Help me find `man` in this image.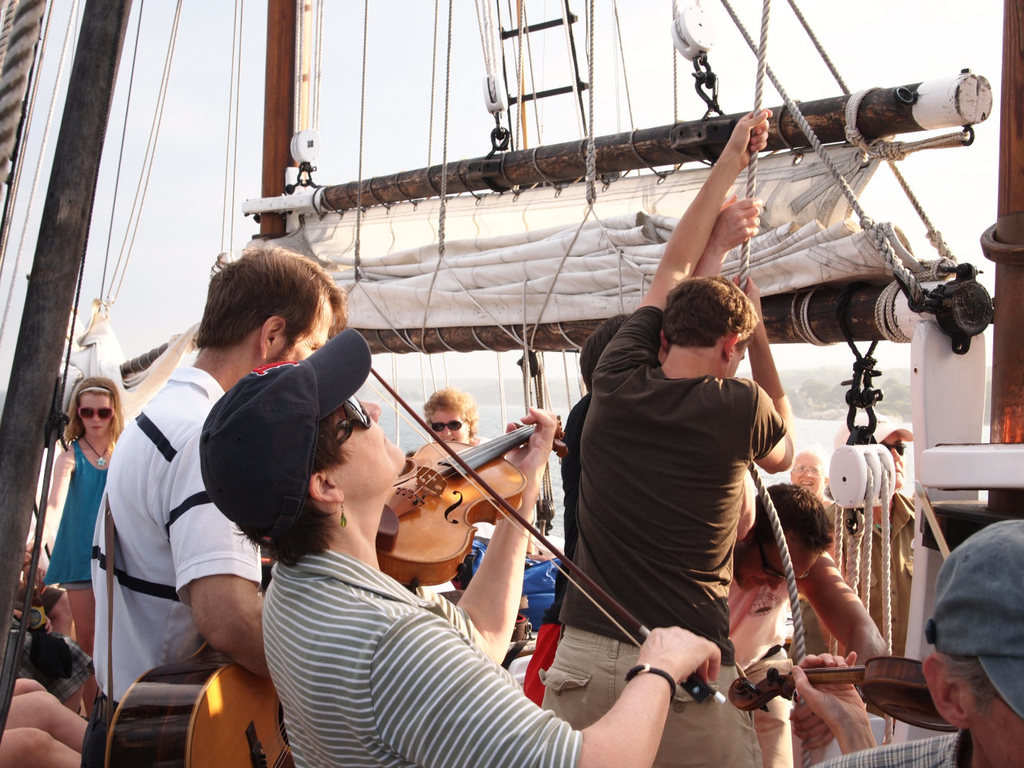
Found it: [726, 479, 870, 767].
